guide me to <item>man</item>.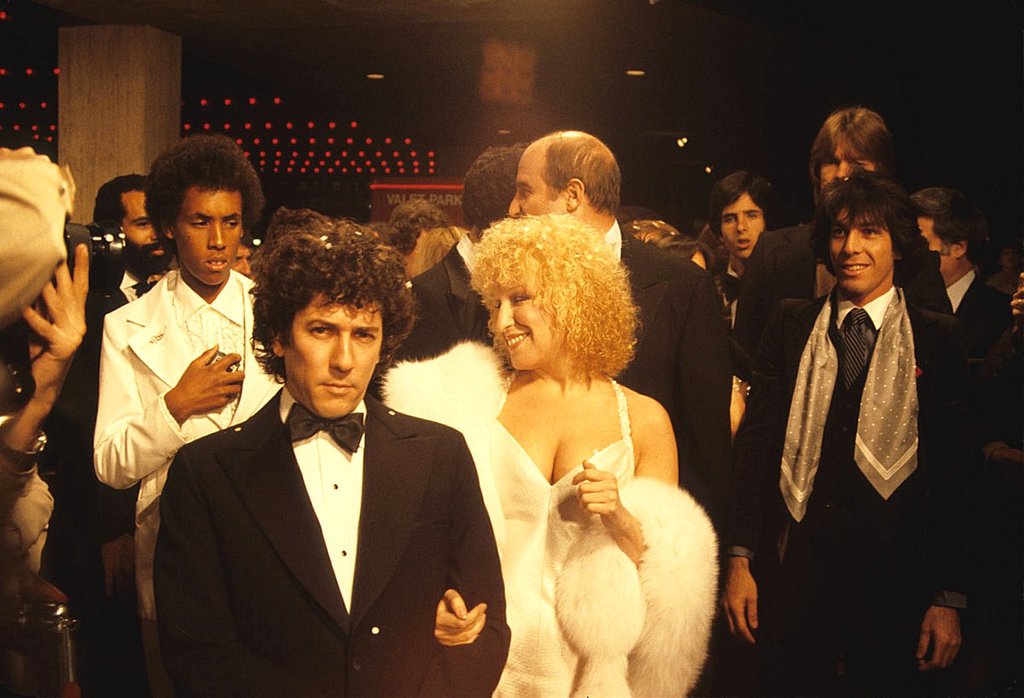
Guidance: bbox=[728, 174, 980, 697].
